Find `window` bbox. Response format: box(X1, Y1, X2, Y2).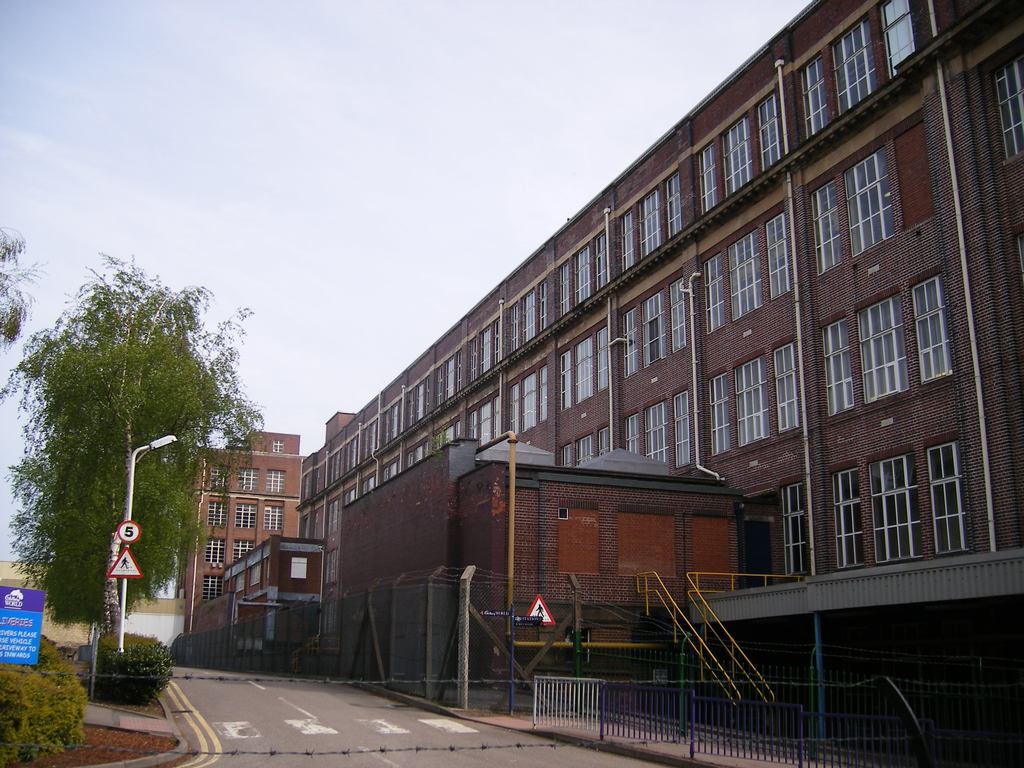
box(728, 225, 765, 320).
